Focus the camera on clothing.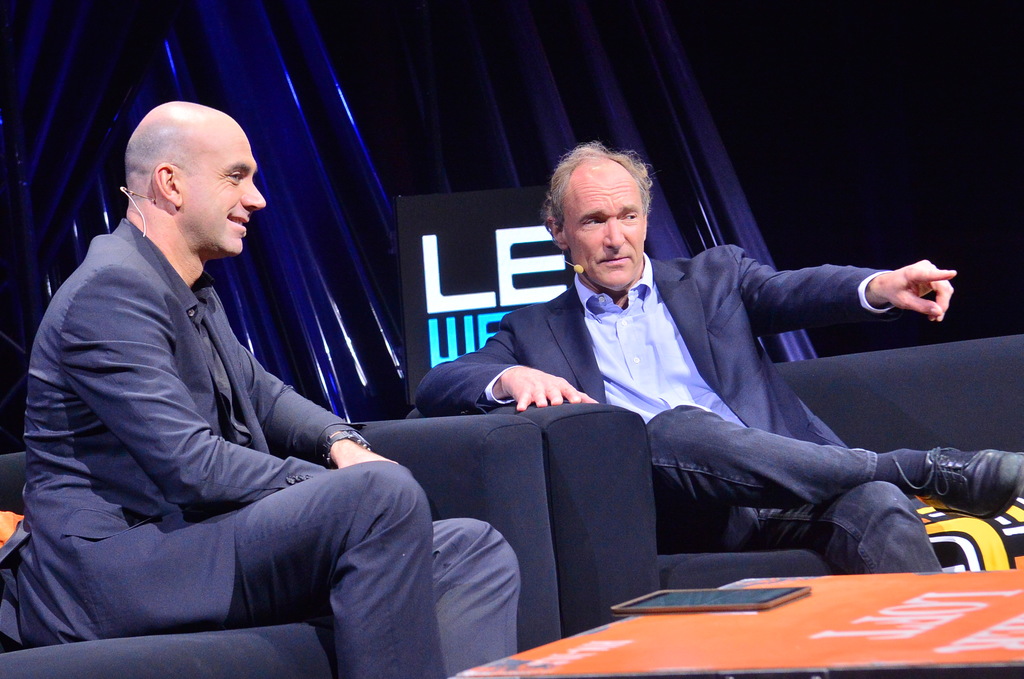
Focus region: [424,205,945,564].
